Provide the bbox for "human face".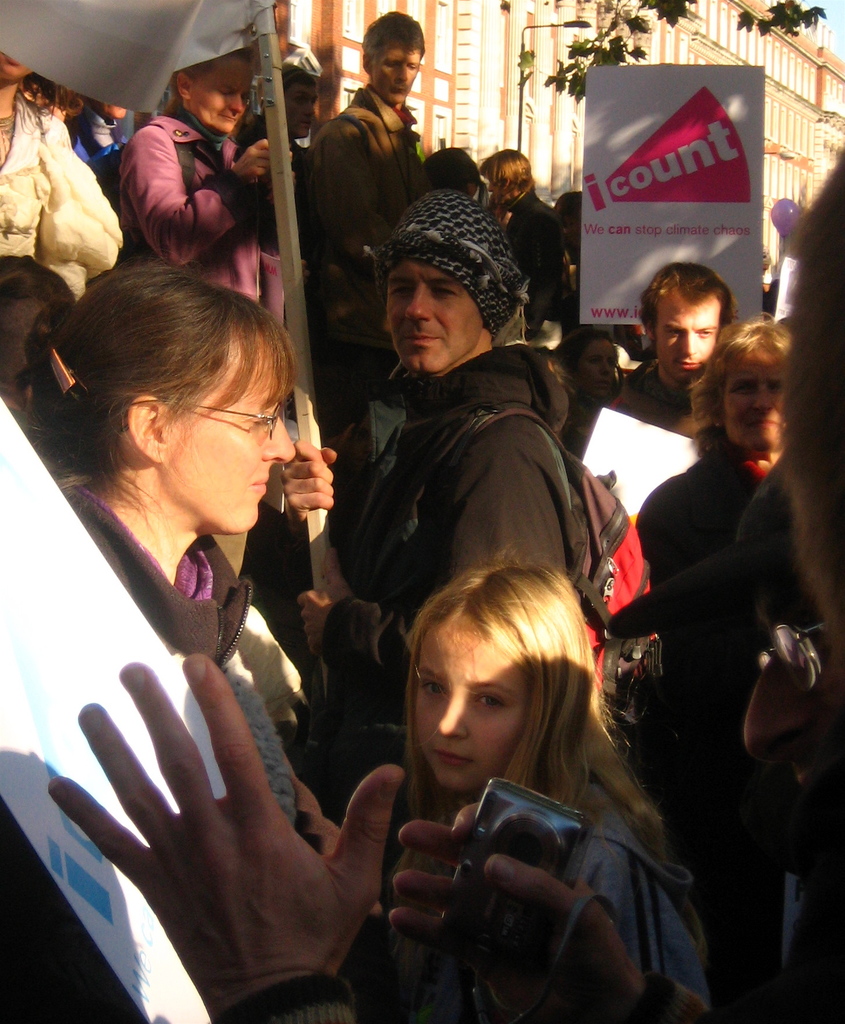
l=695, t=351, r=787, b=456.
